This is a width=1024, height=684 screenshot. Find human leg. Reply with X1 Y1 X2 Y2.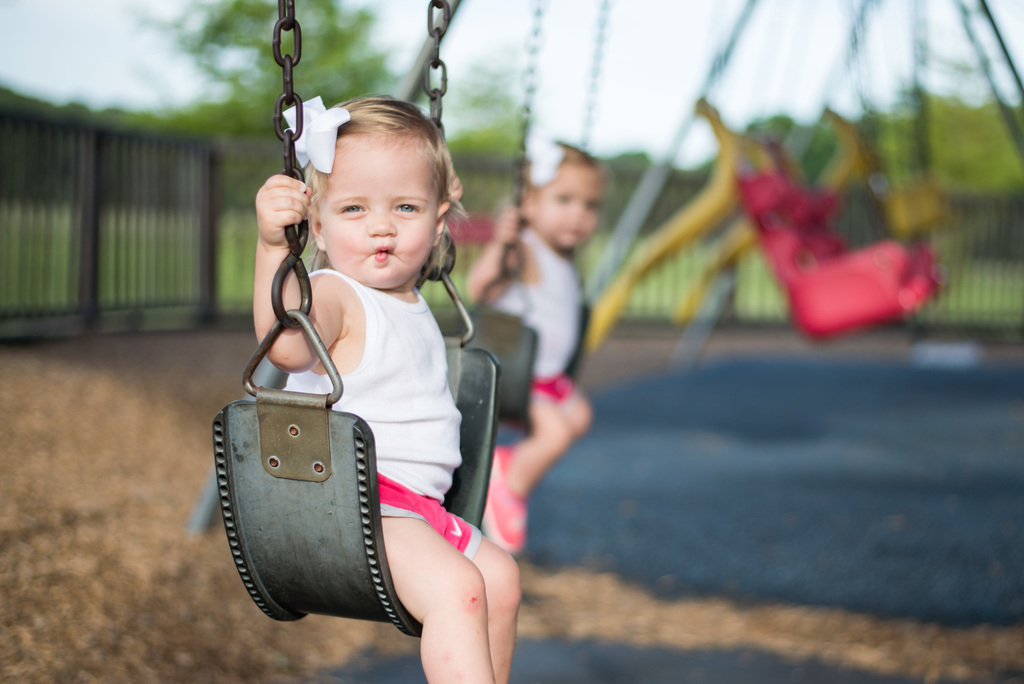
559 393 598 447.
